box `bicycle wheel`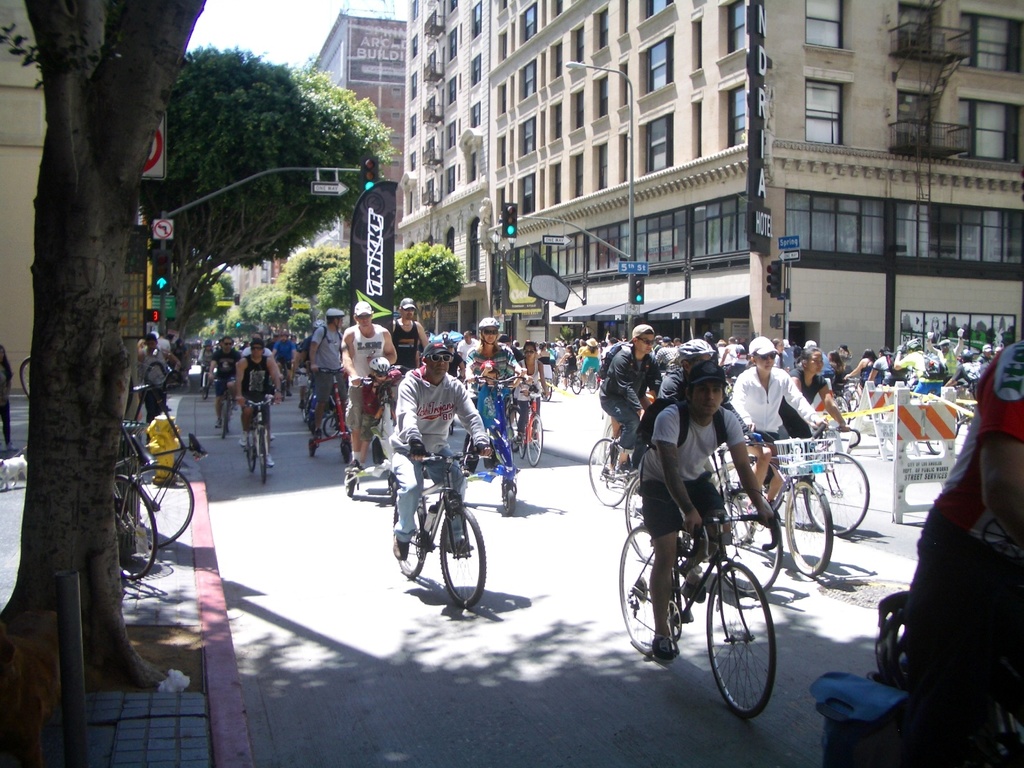
box(584, 371, 599, 392)
